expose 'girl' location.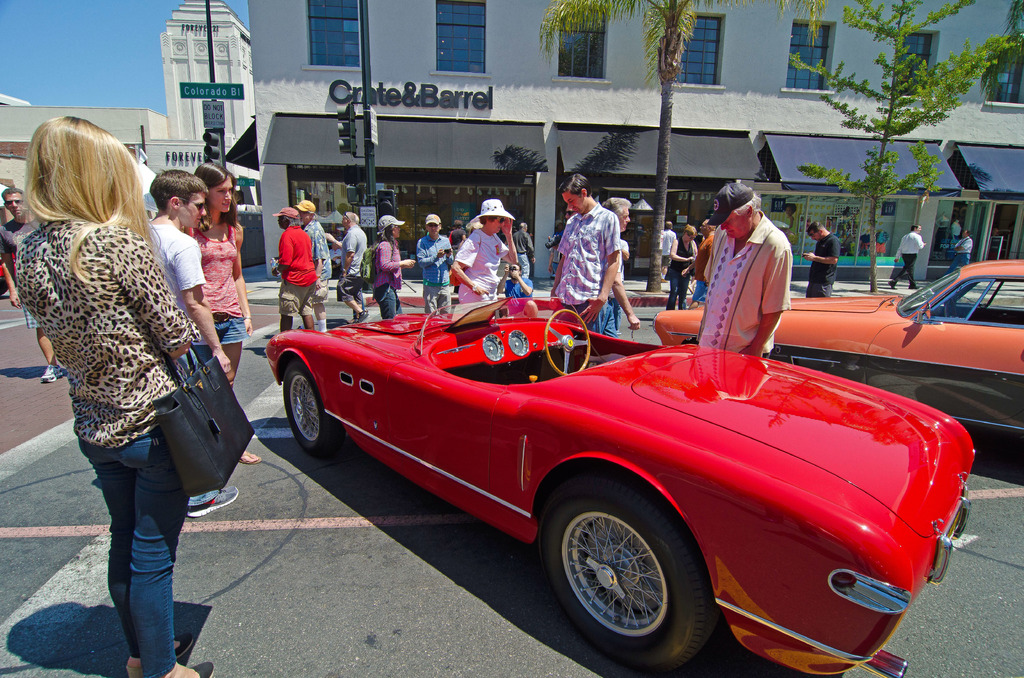
Exposed at (x1=12, y1=116, x2=220, y2=677).
